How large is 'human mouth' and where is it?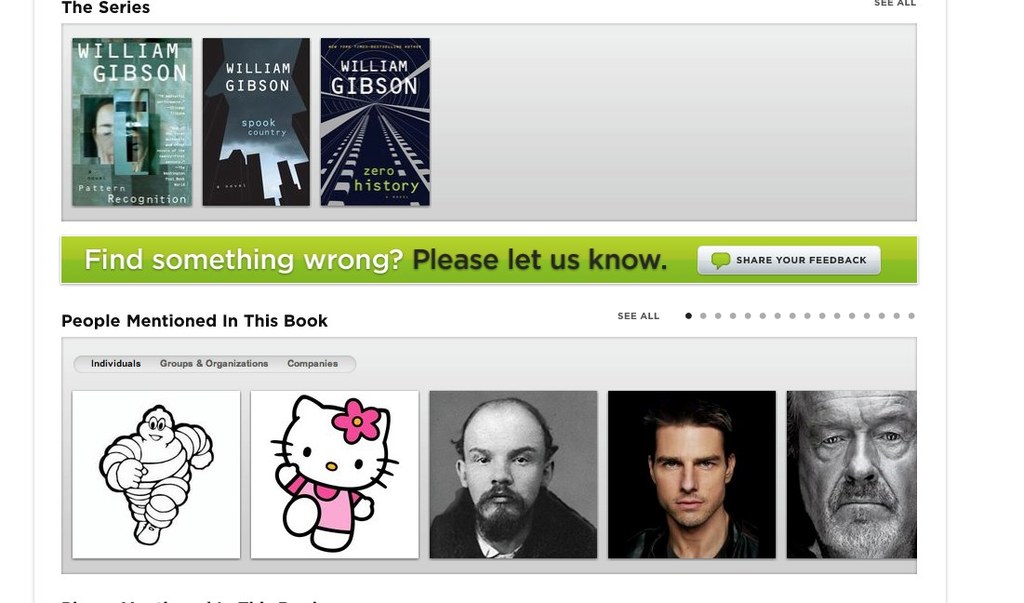
Bounding box: region(836, 496, 887, 506).
